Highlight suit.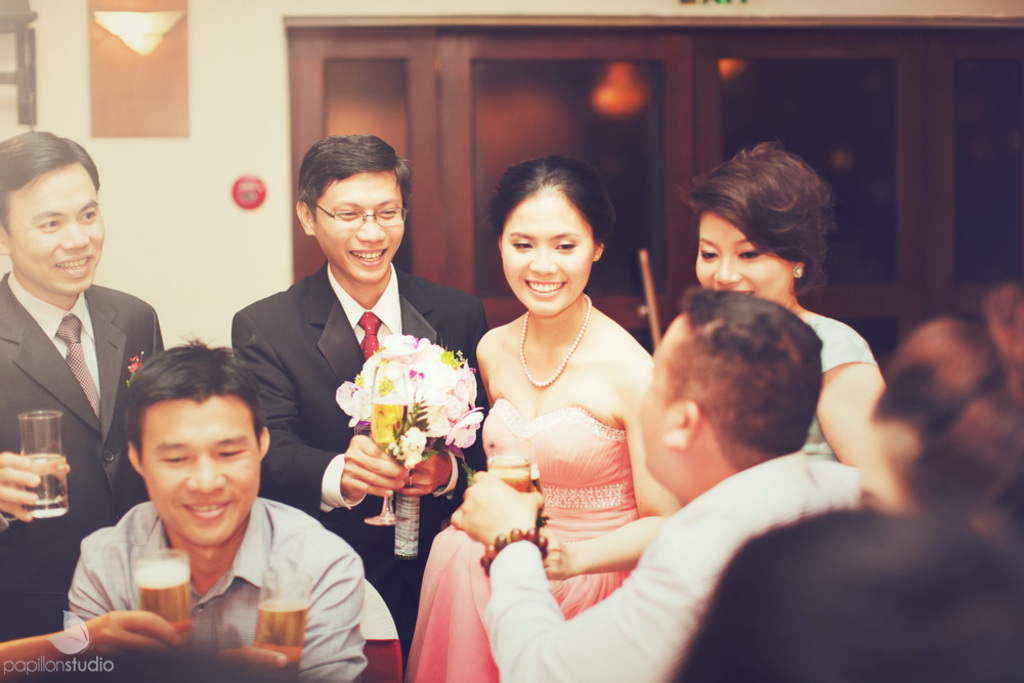
Highlighted region: bbox(223, 258, 489, 678).
